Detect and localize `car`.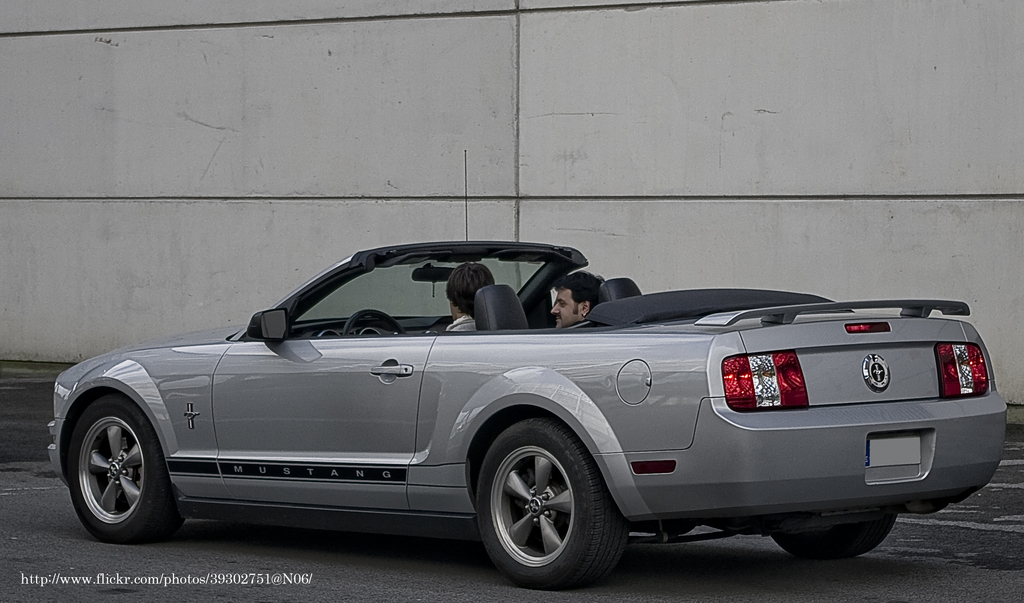
Localized at 48/153/1011/595.
